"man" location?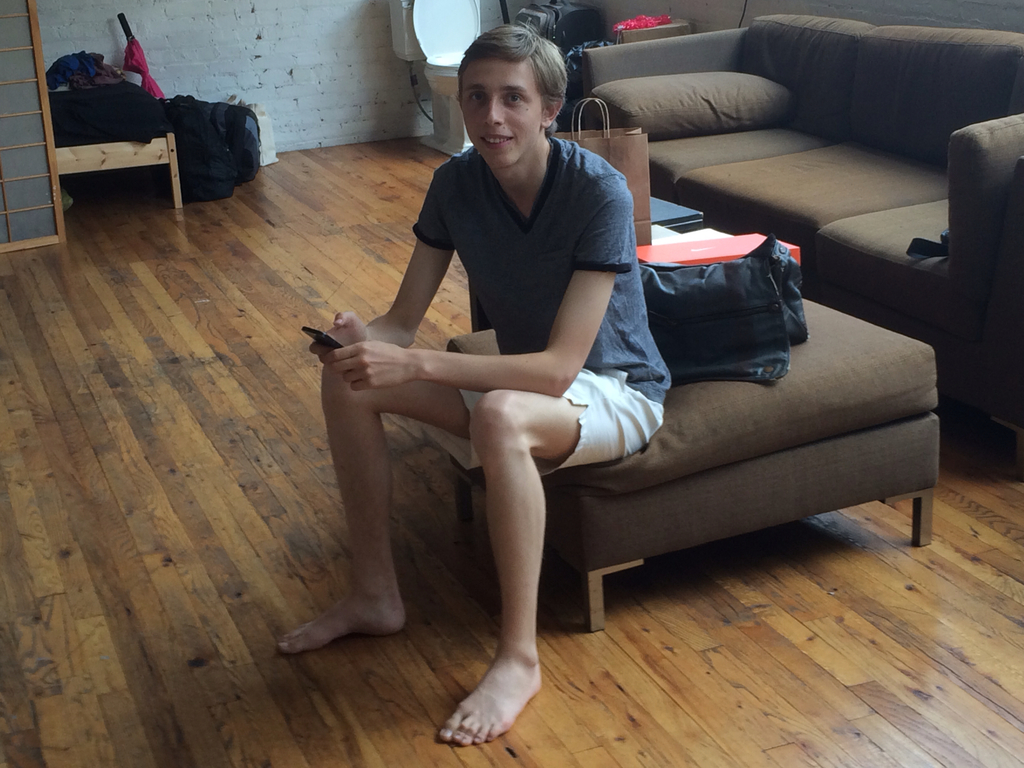
rect(331, 49, 717, 723)
